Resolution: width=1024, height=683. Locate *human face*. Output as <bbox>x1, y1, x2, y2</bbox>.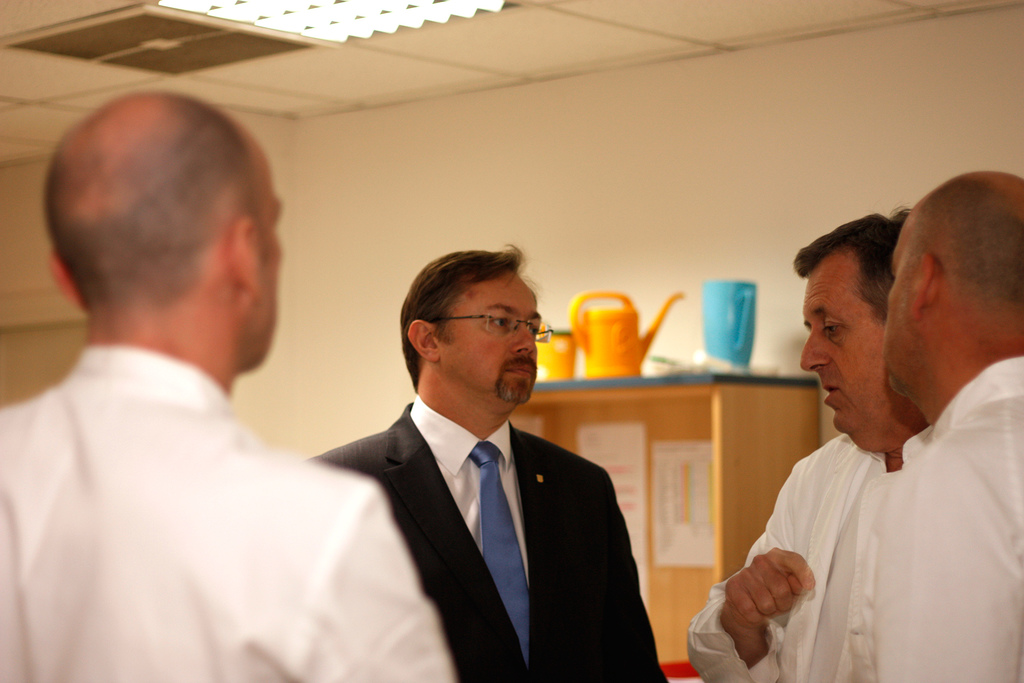
<bbox>801, 267, 887, 438</bbox>.
